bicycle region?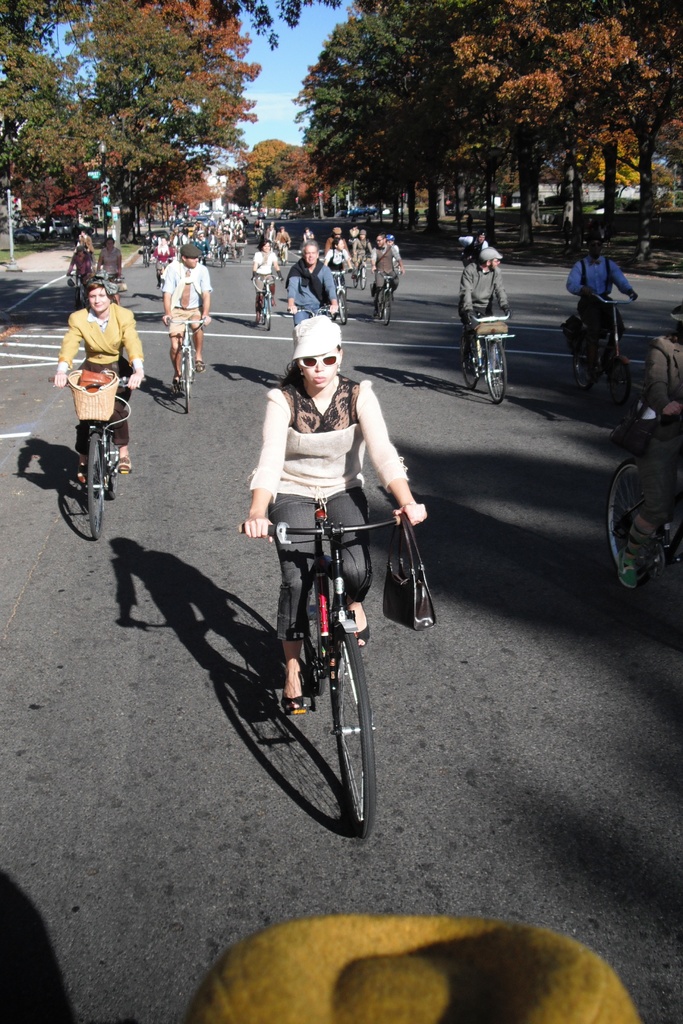
49,367,145,545
